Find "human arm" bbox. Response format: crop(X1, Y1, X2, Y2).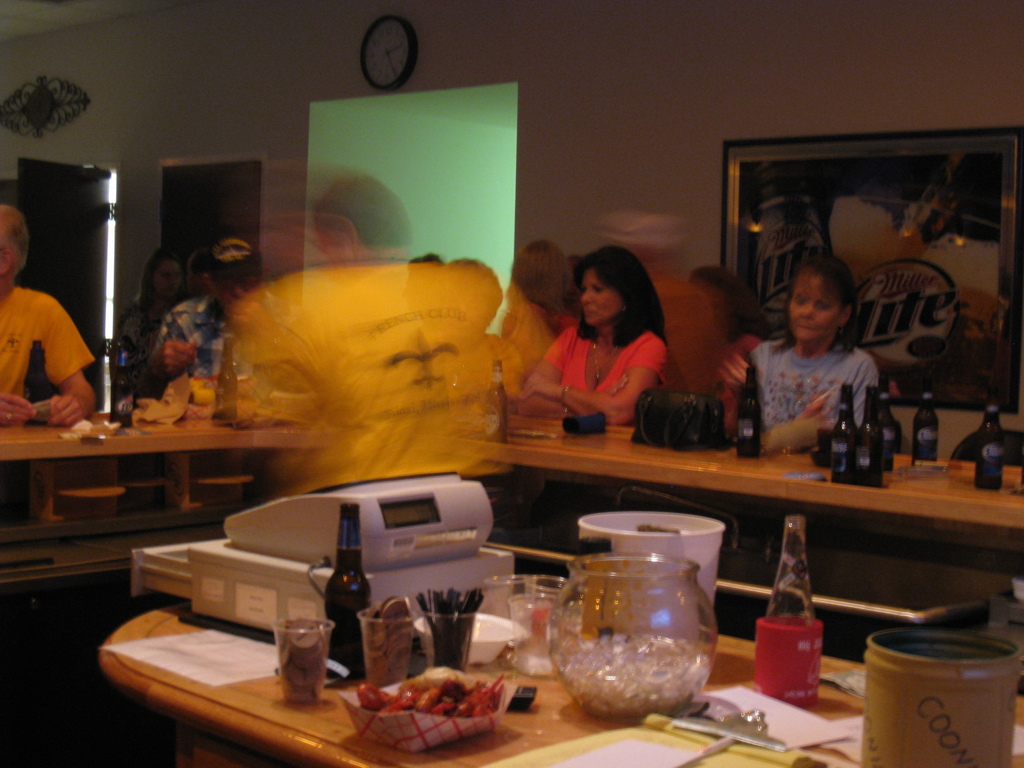
crop(520, 331, 631, 423).
